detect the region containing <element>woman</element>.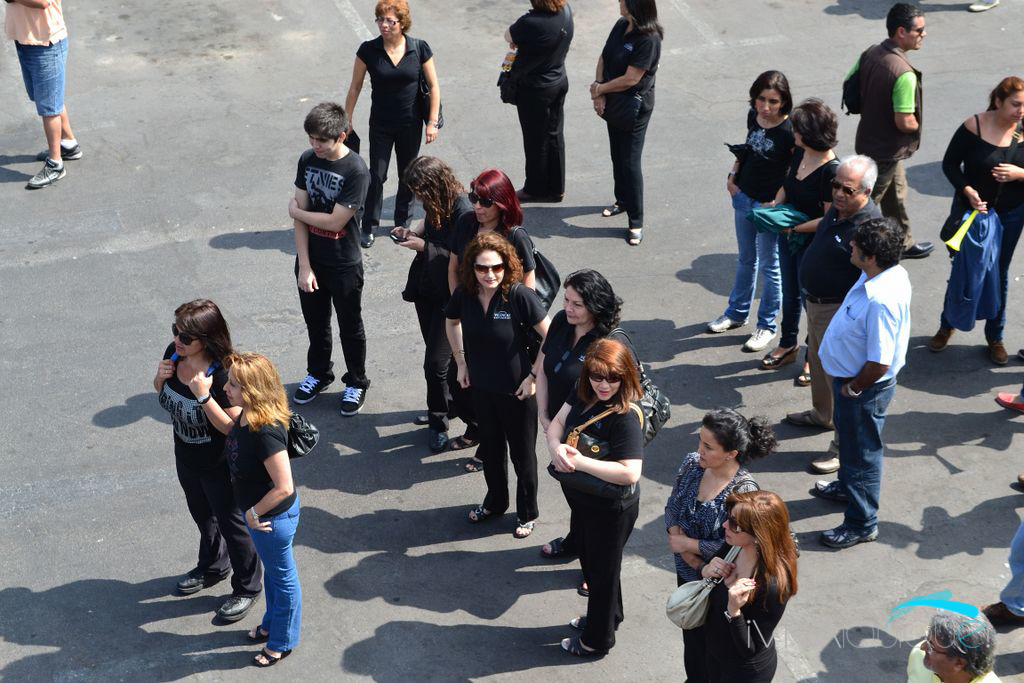
[x1=658, y1=406, x2=777, y2=587].
